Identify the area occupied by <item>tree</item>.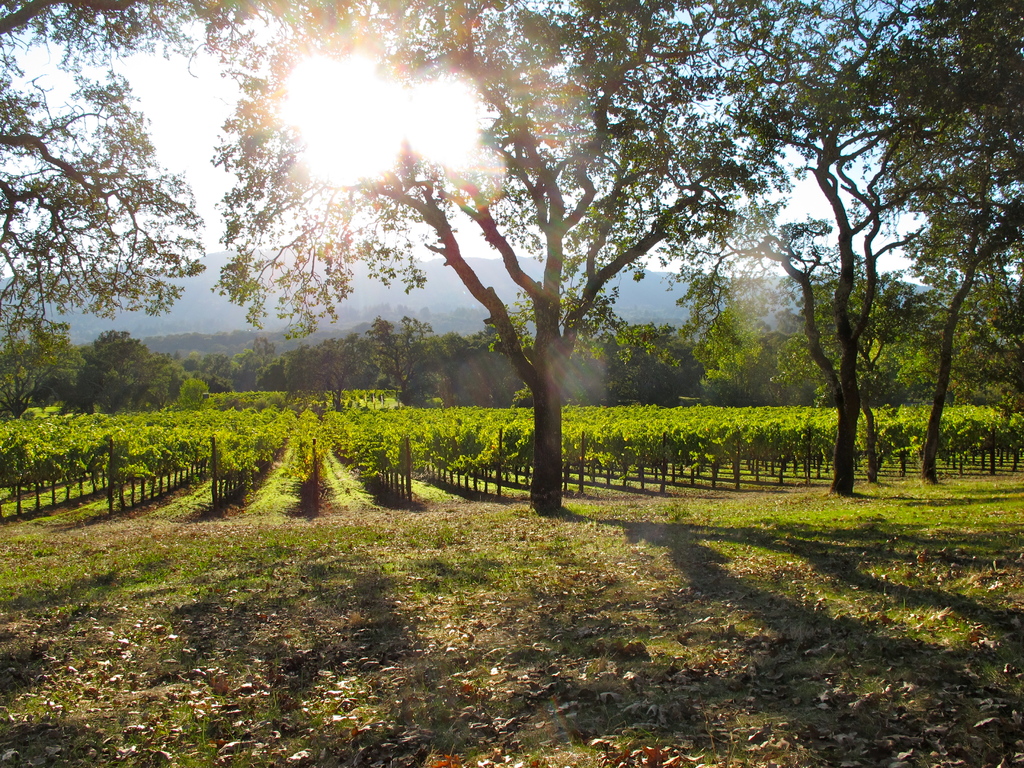
Area: (x1=849, y1=0, x2=1023, y2=324).
